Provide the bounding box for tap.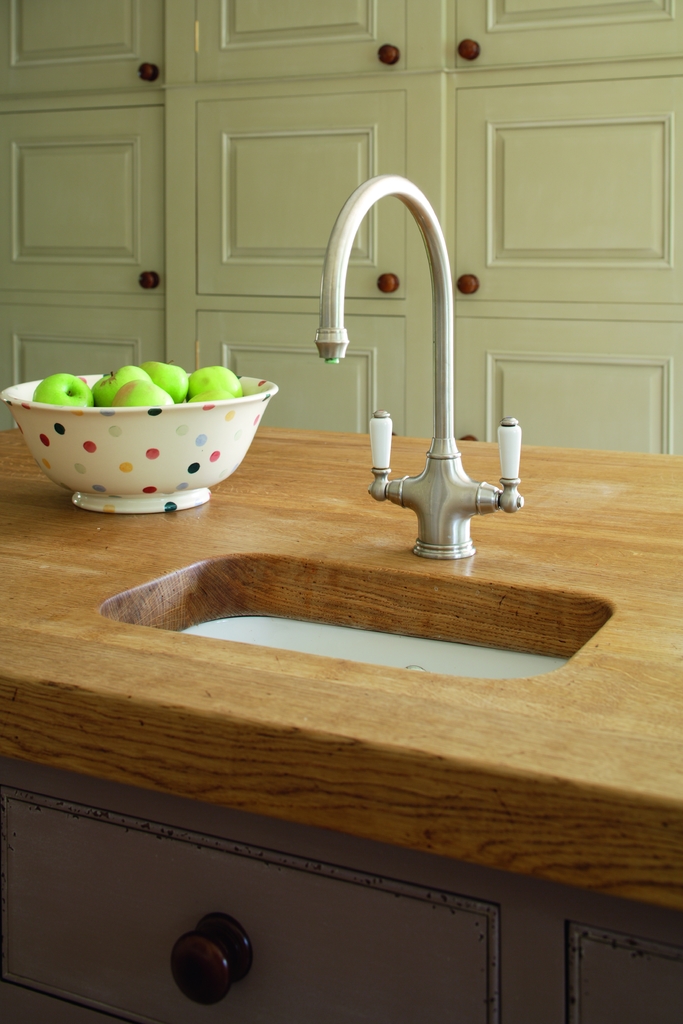
(left=315, top=168, right=530, bottom=563).
